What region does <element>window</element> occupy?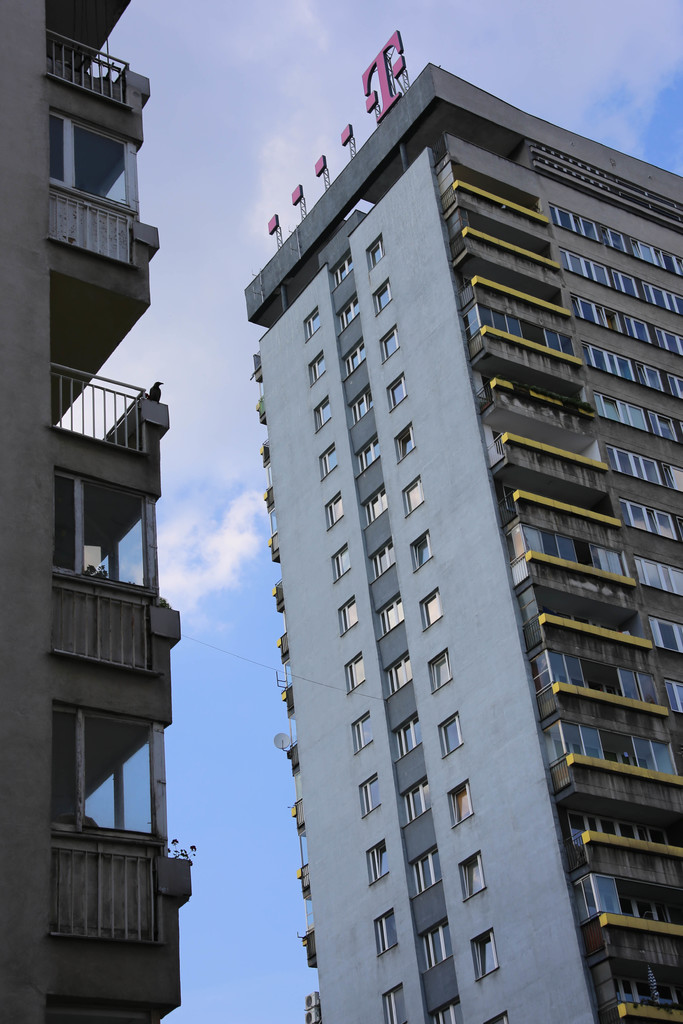
(left=488, top=1014, right=516, bottom=1023).
